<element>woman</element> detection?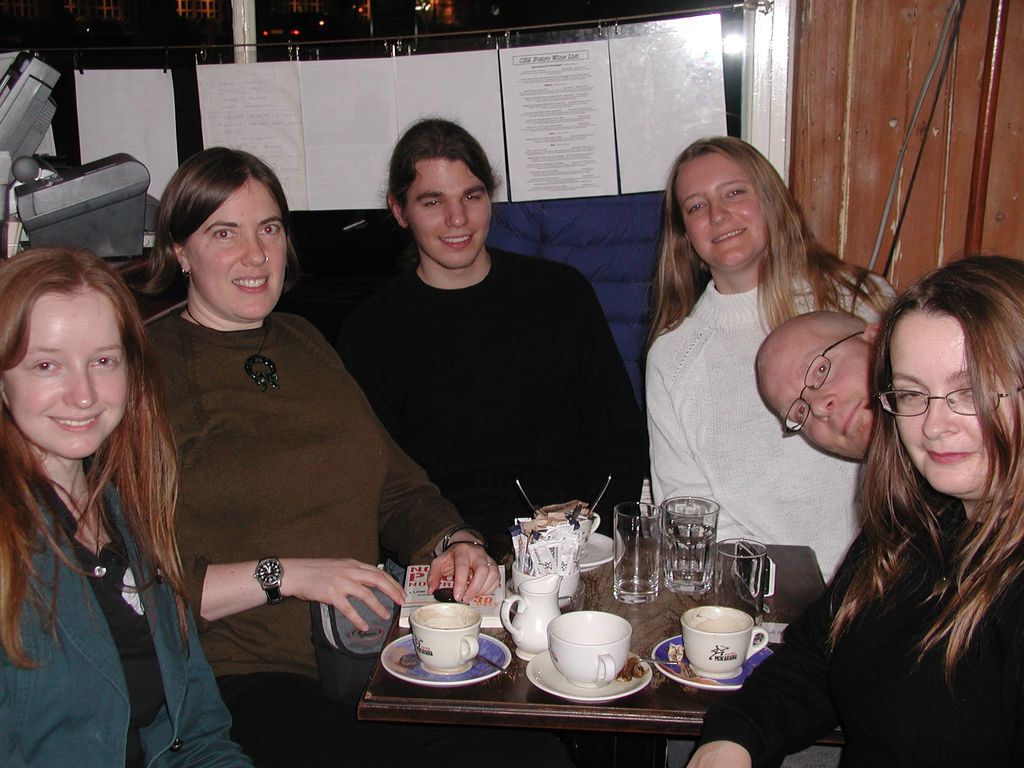
689,247,1023,767
